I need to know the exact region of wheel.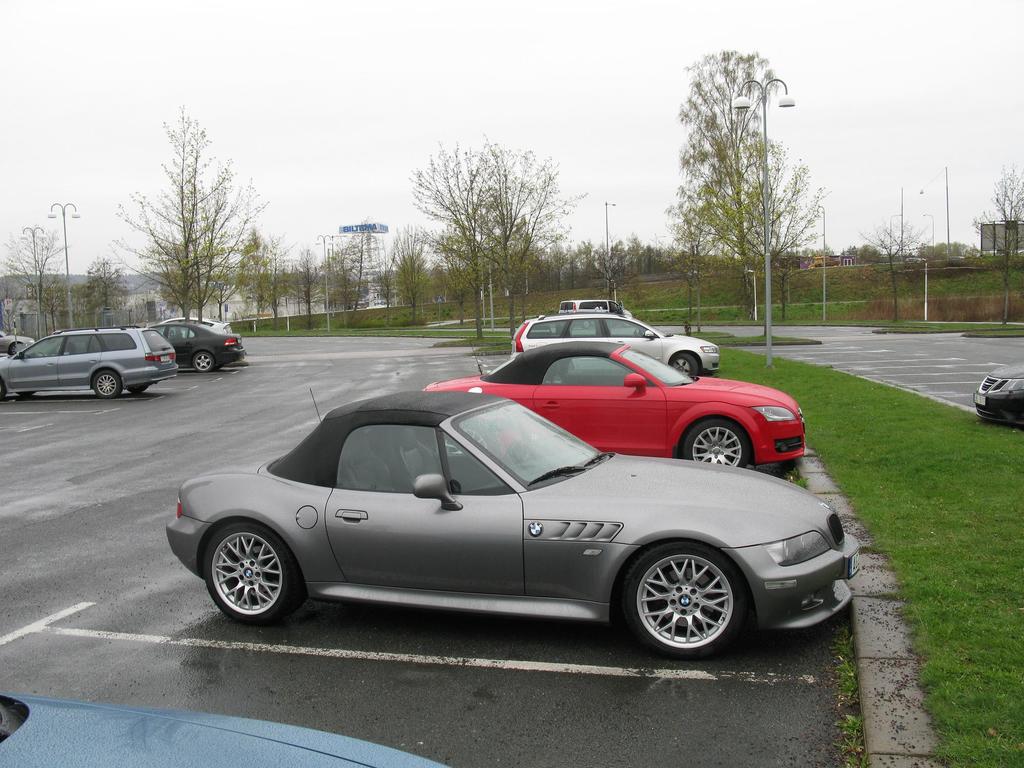
Region: bbox(214, 364, 223, 369).
